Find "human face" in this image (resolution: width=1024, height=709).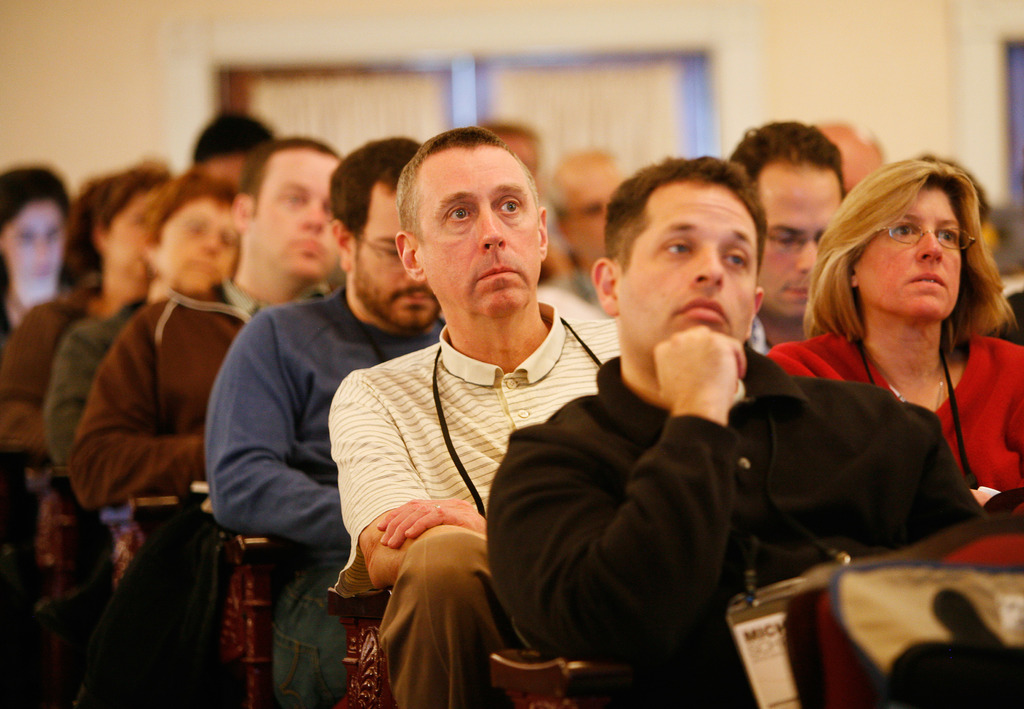
region(4, 201, 65, 292).
